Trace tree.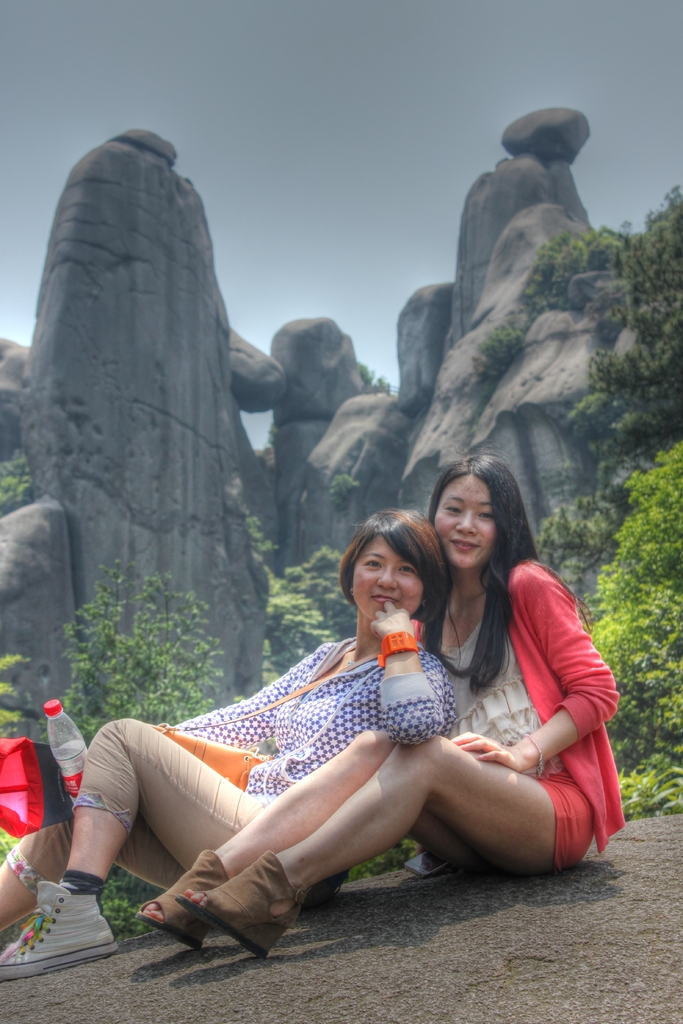
Traced to 249/513/349/689.
